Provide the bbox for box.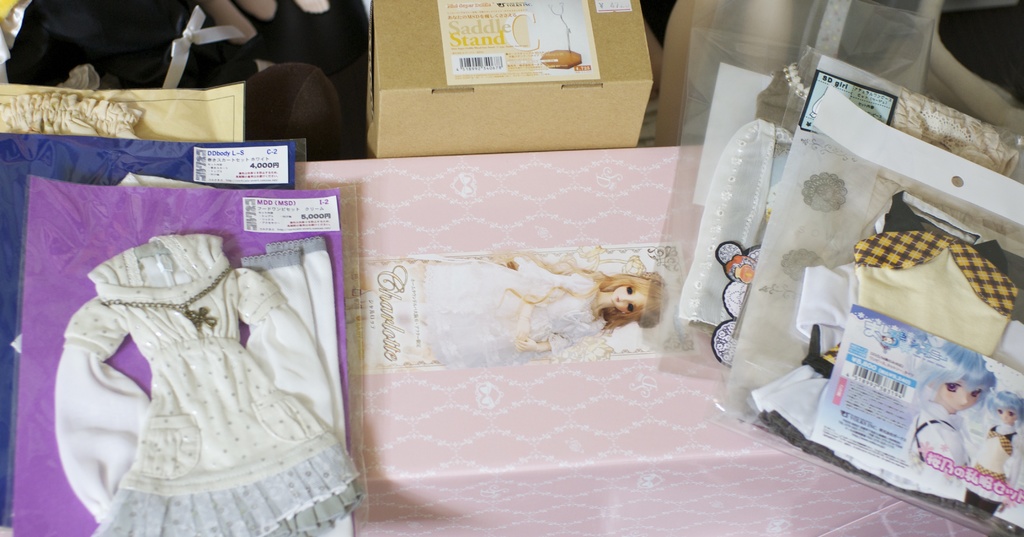
<bbox>368, 0, 653, 160</bbox>.
